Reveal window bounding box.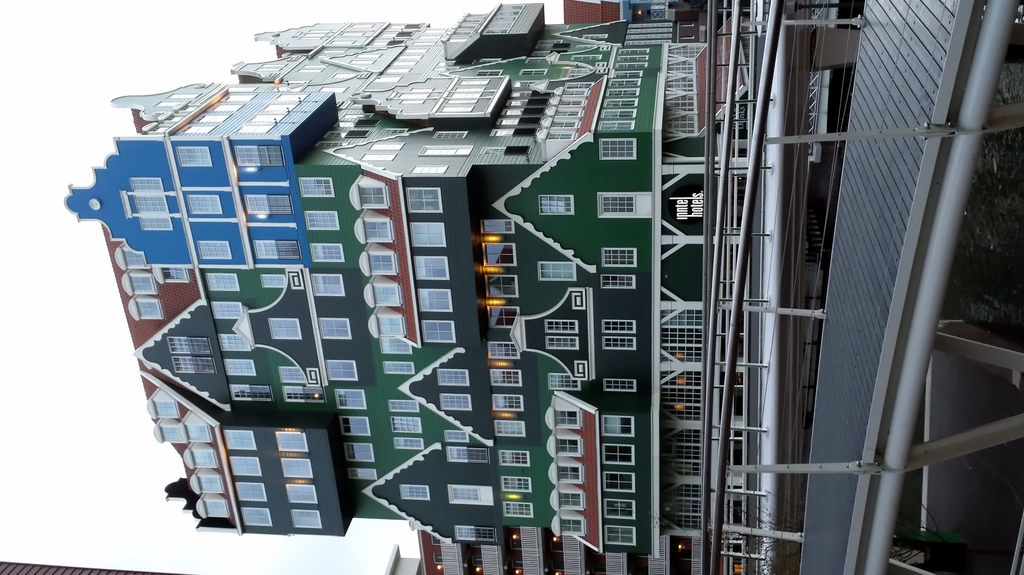
Revealed: Rect(226, 359, 257, 380).
